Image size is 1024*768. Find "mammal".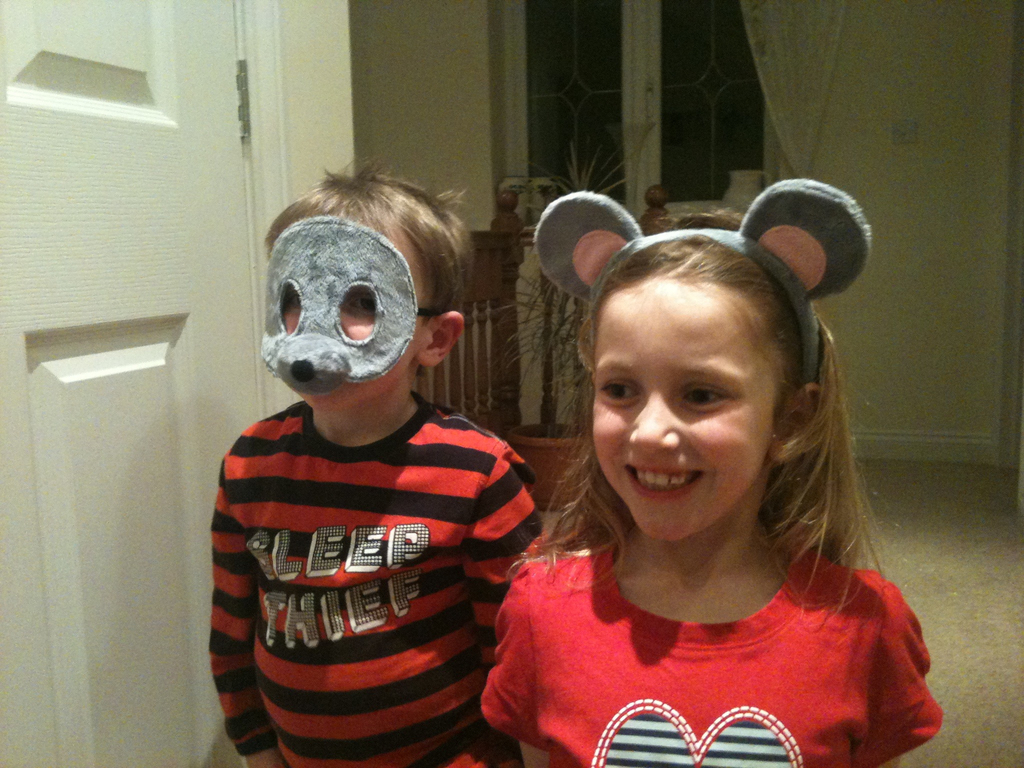
(left=447, top=166, right=963, bottom=767).
